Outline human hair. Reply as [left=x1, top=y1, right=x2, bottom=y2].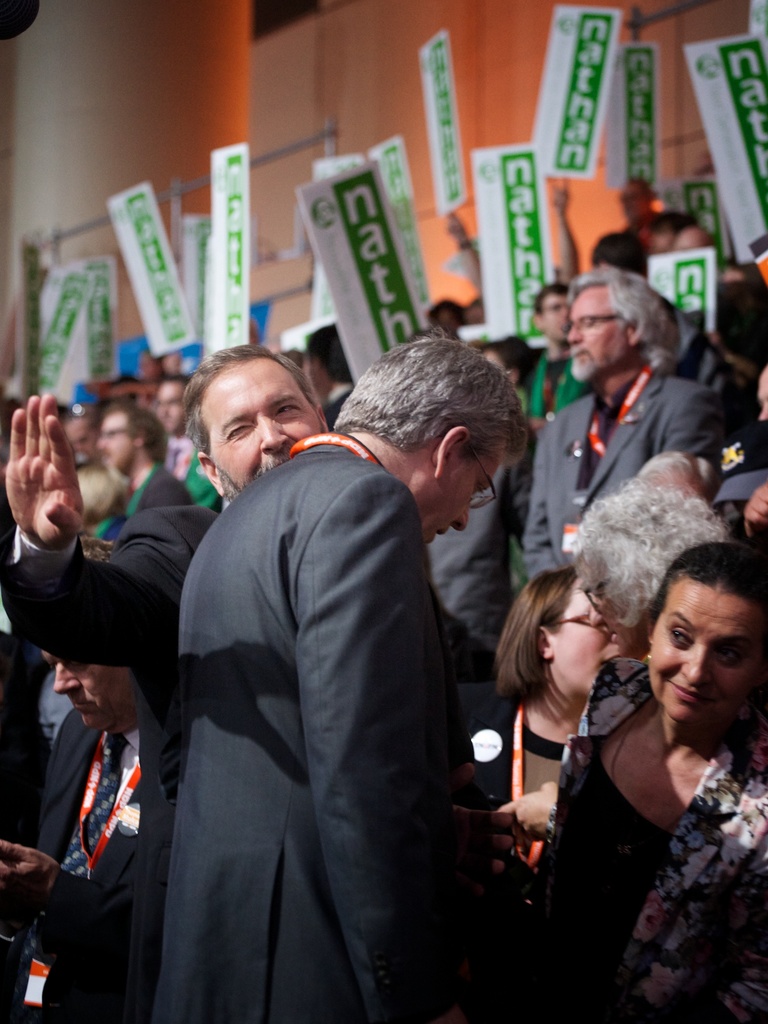
[left=655, top=541, right=767, bottom=637].
